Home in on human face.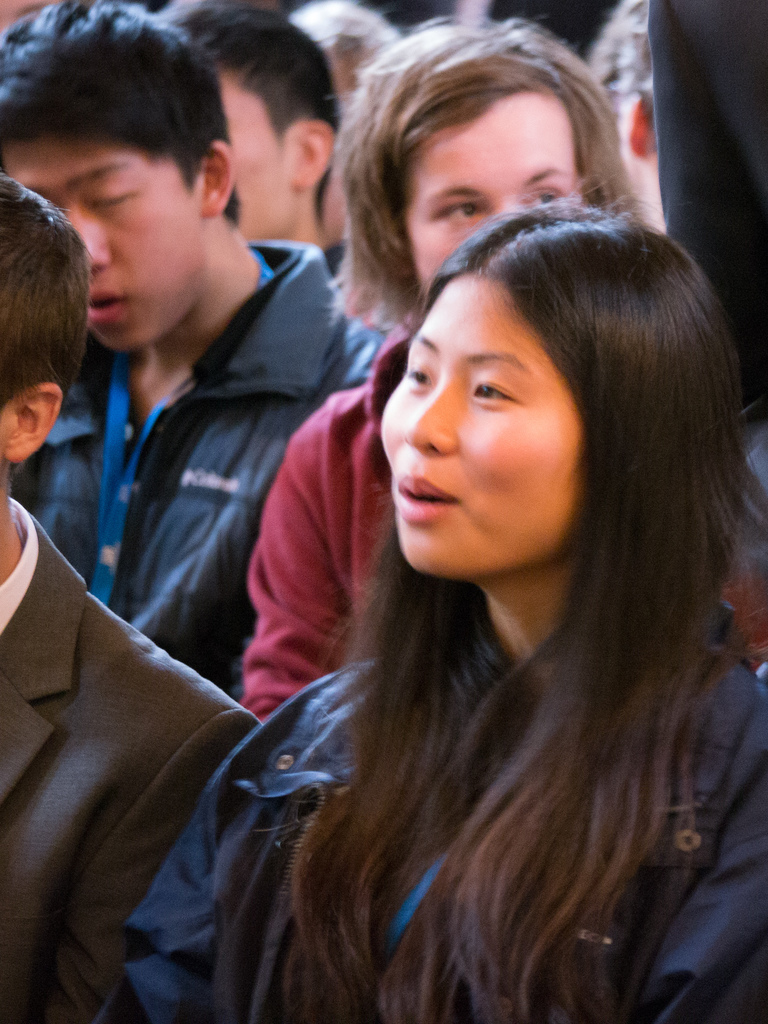
Homed in at bbox(212, 66, 294, 243).
